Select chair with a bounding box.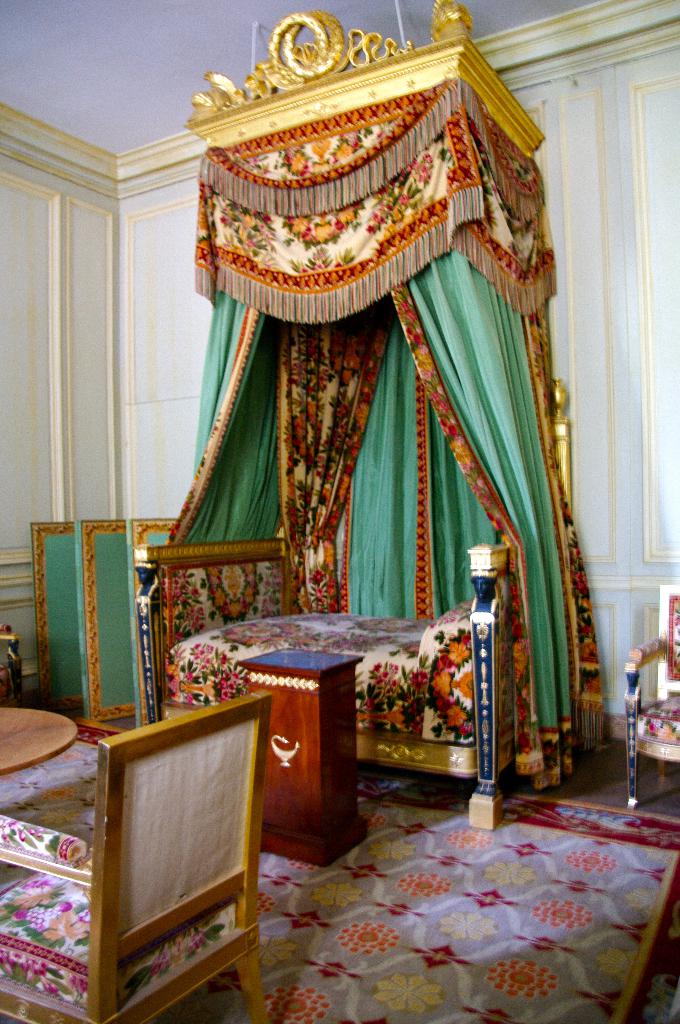
(x1=0, y1=629, x2=27, y2=708).
